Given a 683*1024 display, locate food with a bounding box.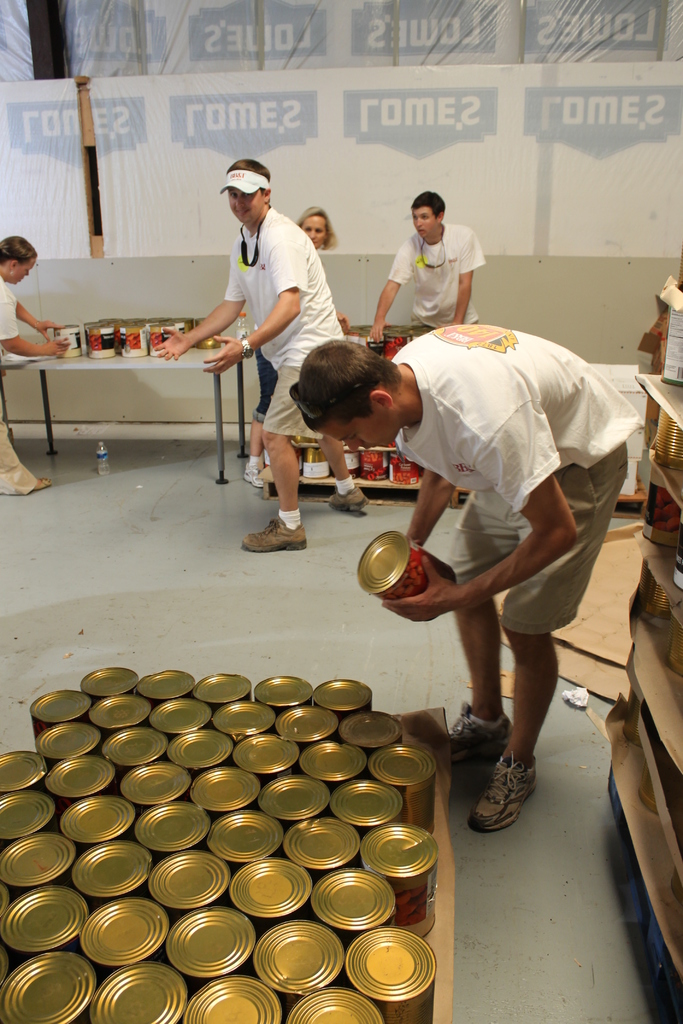
Located: {"left": 390, "top": 568, "right": 428, "bottom": 596}.
